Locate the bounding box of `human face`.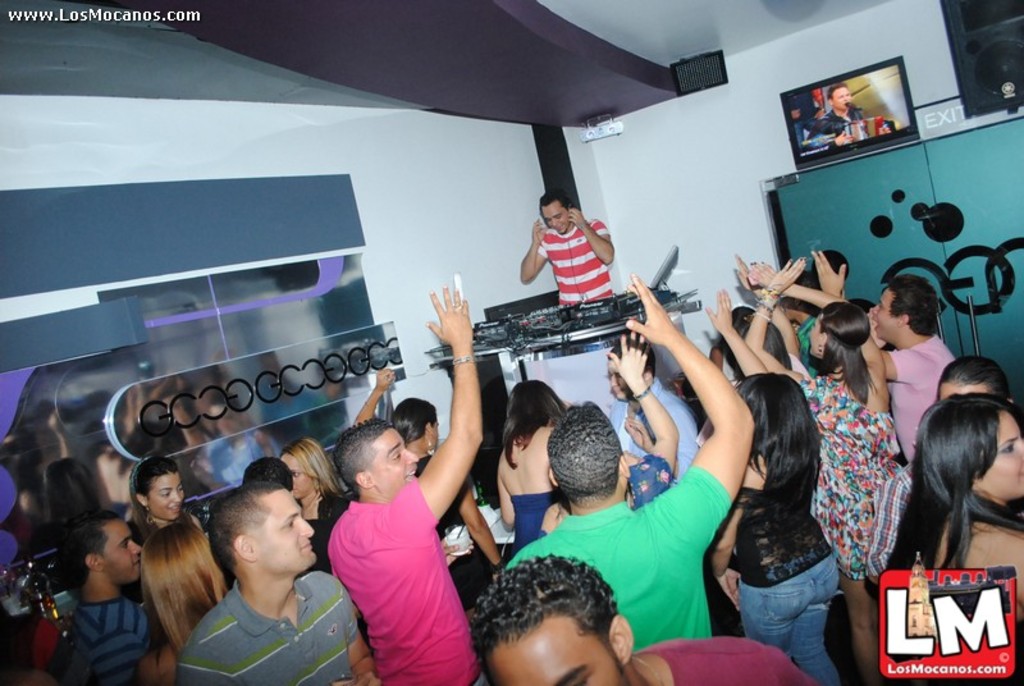
Bounding box: {"left": 980, "top": 402, "right": 1023, "bottom": 494}.
